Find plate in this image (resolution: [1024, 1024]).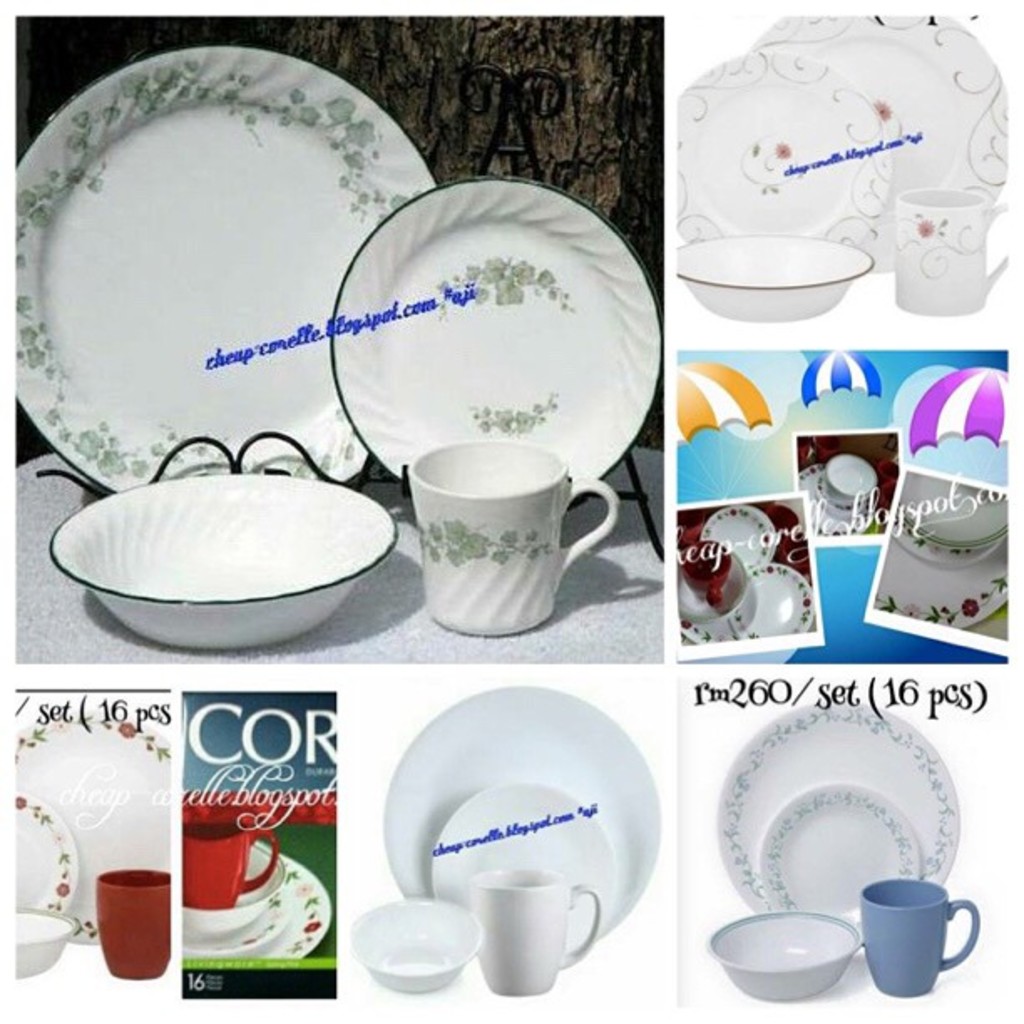
box(750, 13, 1004, 269).
